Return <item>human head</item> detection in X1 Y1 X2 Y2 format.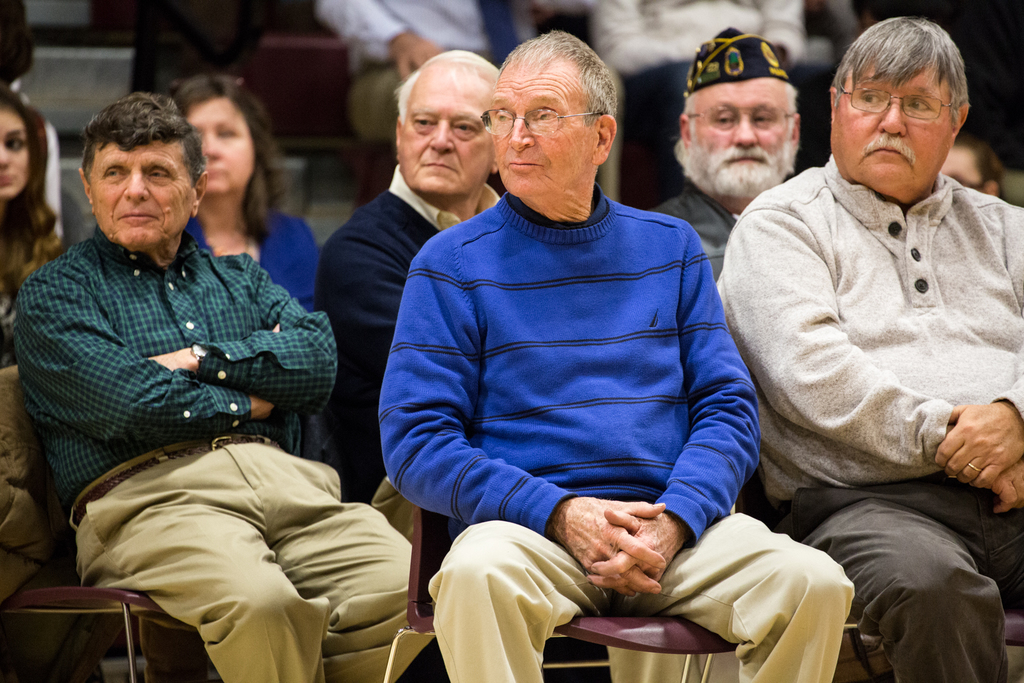
175 78 273 199.
